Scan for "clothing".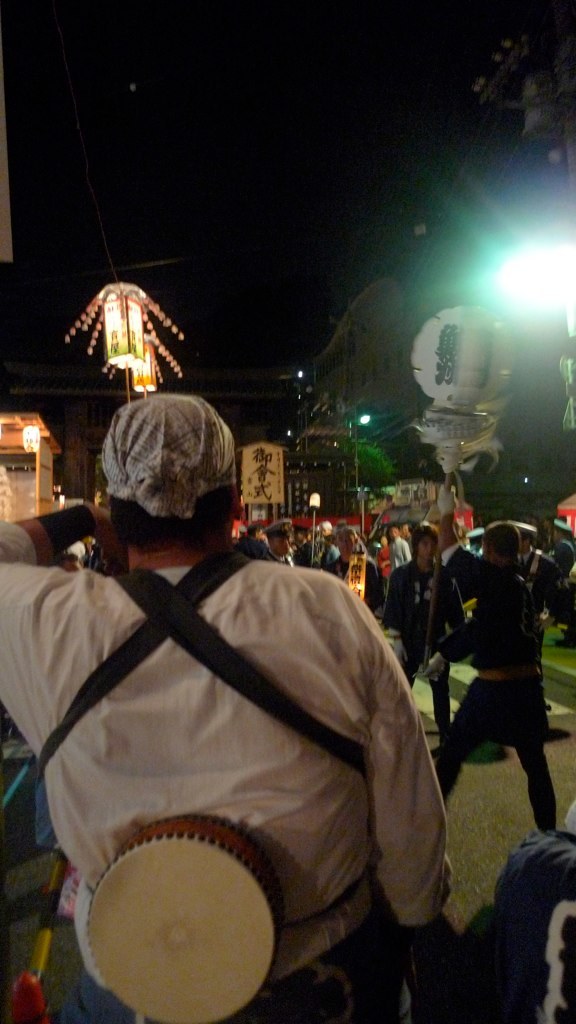
Scan result: pyautogui.locateOnScreen(430, 542, 559, 835).
